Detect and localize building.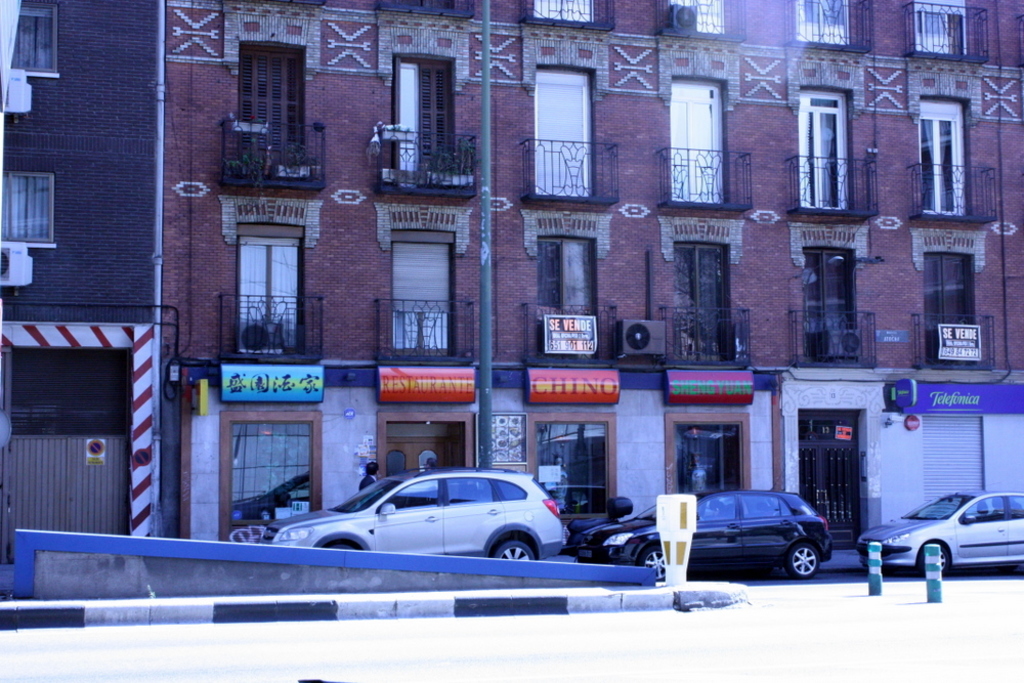
Localized at x1=0 y1=0 x2=163 y2=567.
